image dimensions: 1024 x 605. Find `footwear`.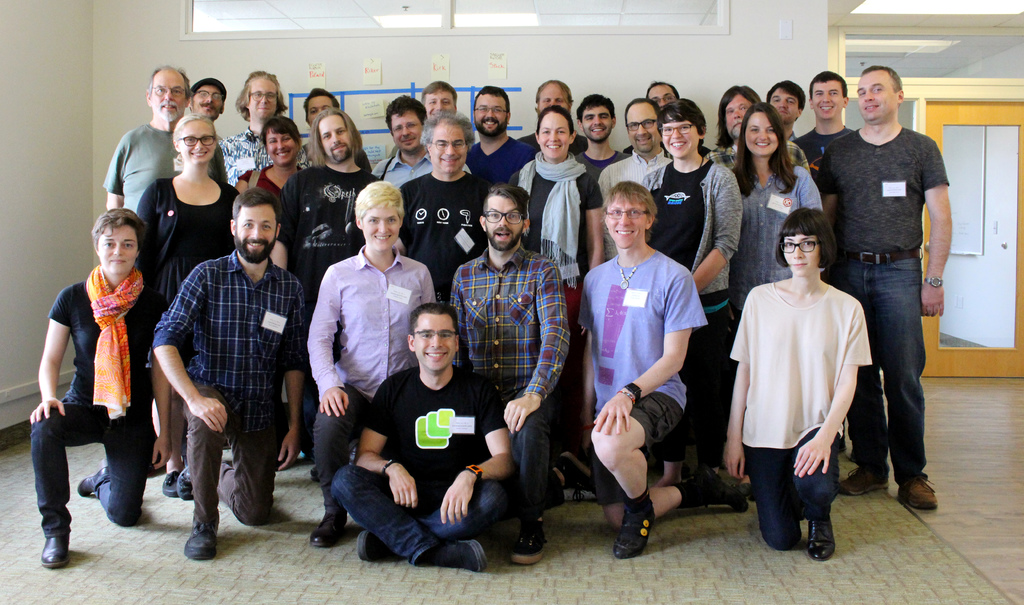
rect(40, 535, 72, 570).
